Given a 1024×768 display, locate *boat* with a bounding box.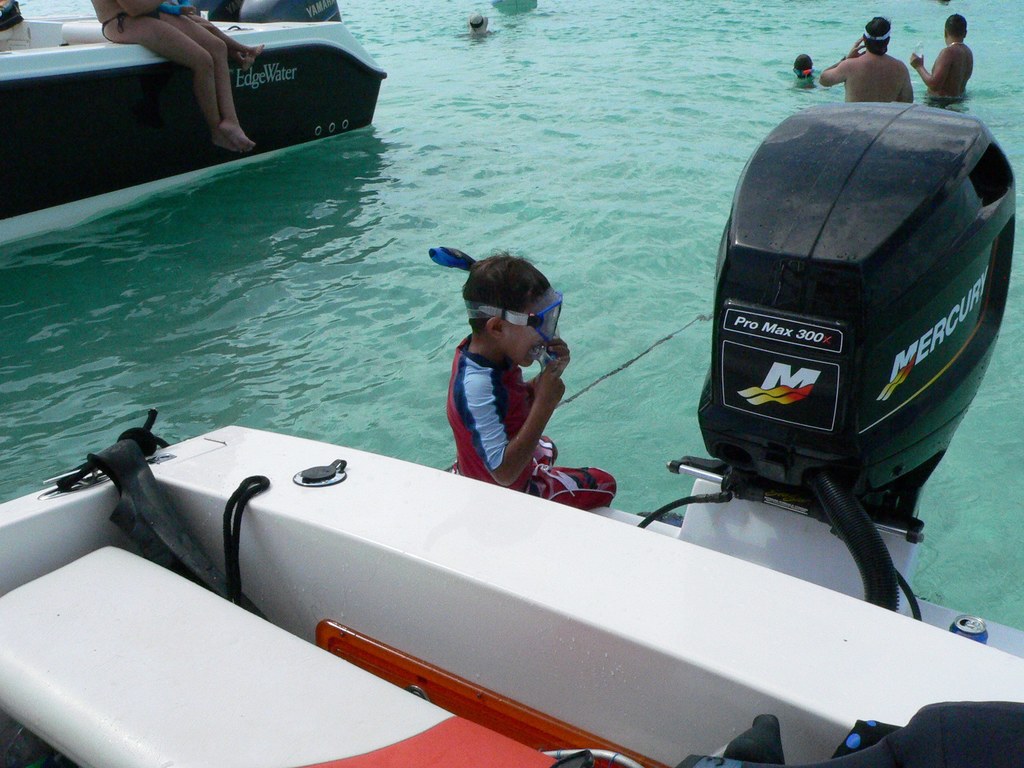
Located: 0 104 1023 767.
